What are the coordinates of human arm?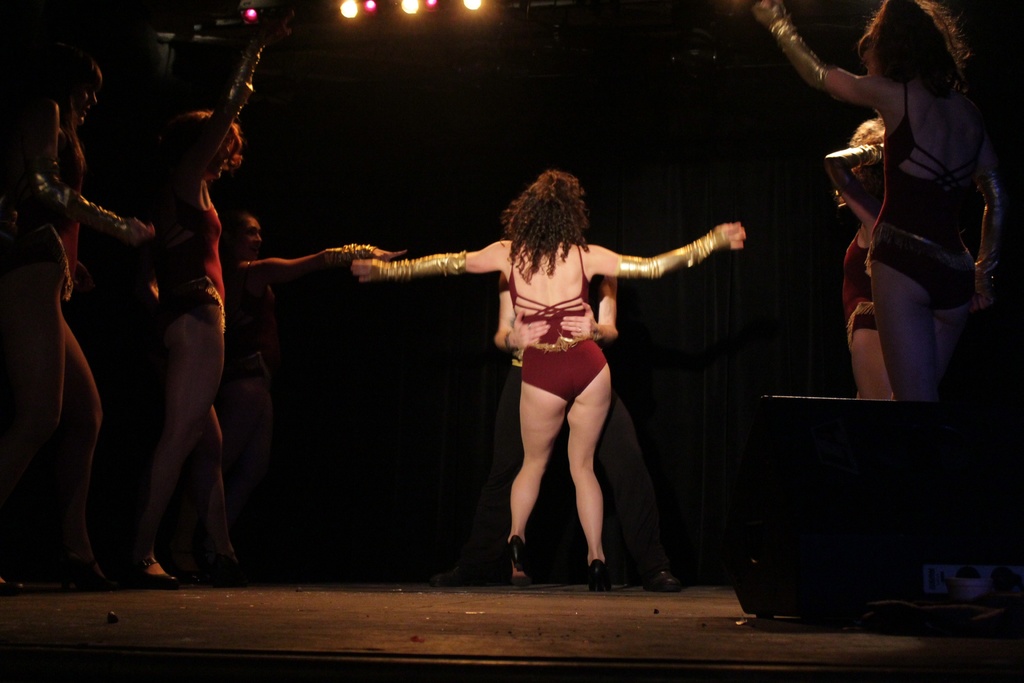
detection(247, 240, 401, 284).
